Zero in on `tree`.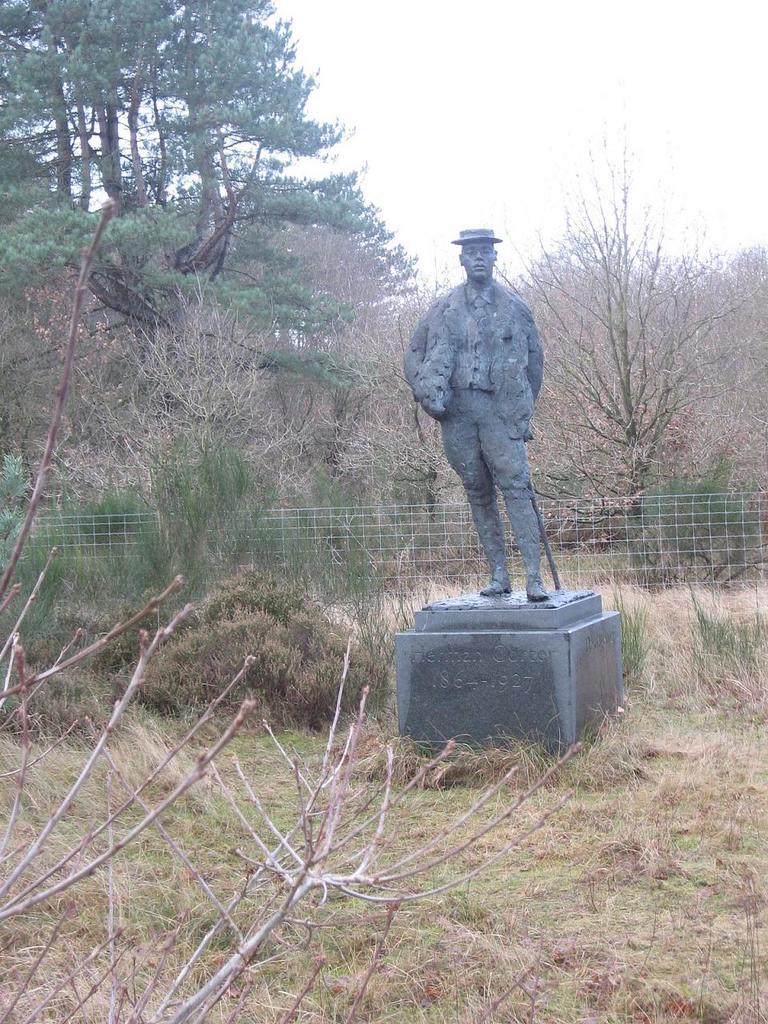
Zeroed in: x1=0, y1=0, x2=390, y2=304.
